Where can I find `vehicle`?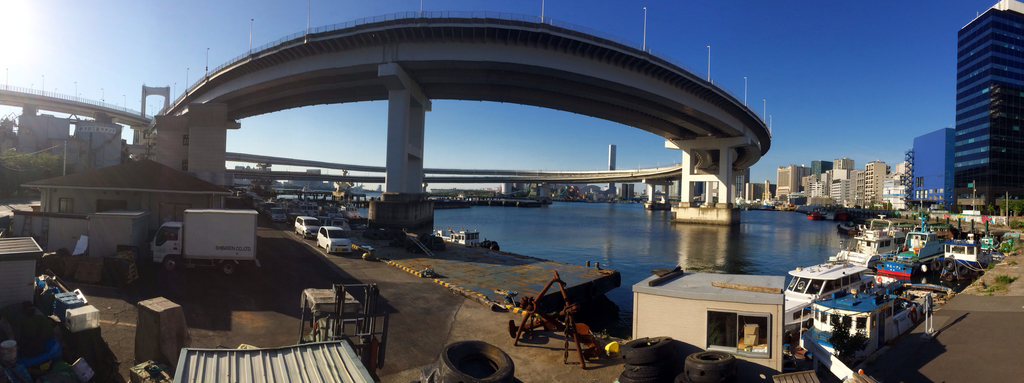
You can find it at Rect(979, 218, 998, 256).
